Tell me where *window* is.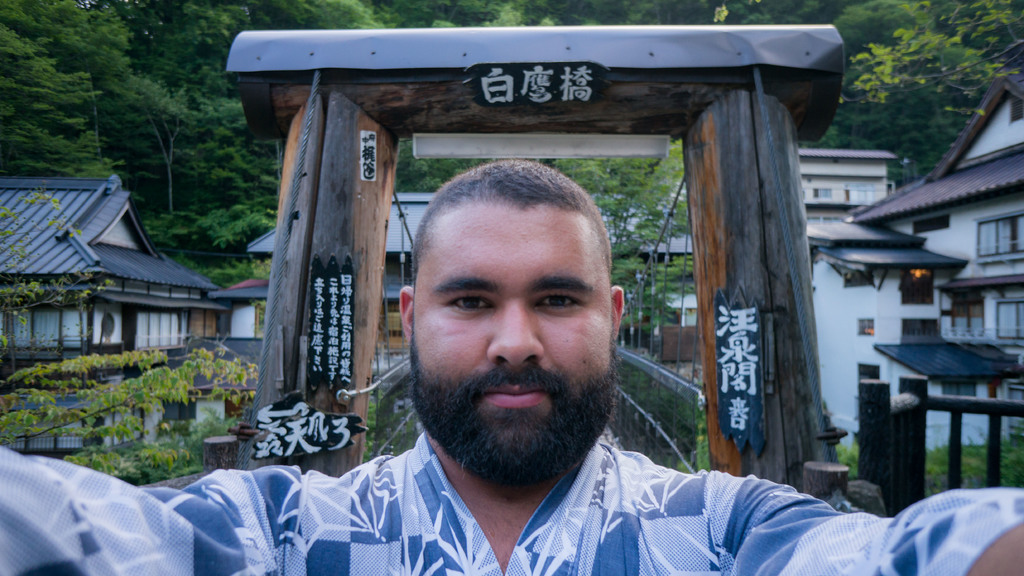
*window* is at 135:314:184:354.
